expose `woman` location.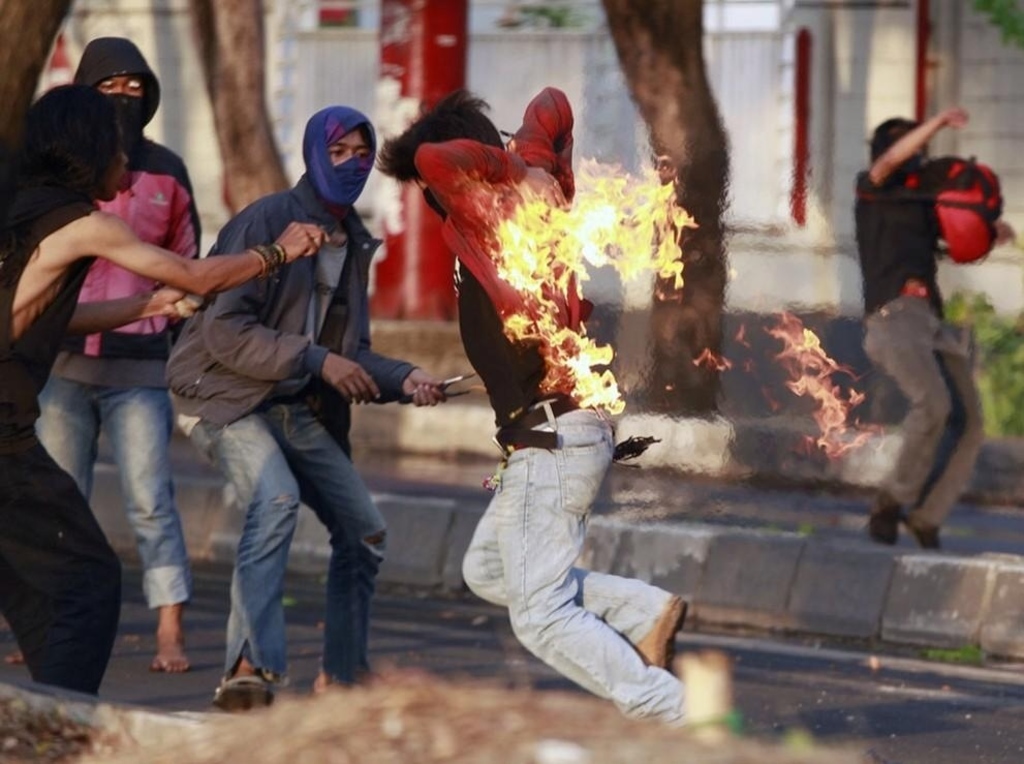
Exposed at [left=0, top=77, right=335, bottom=697].
